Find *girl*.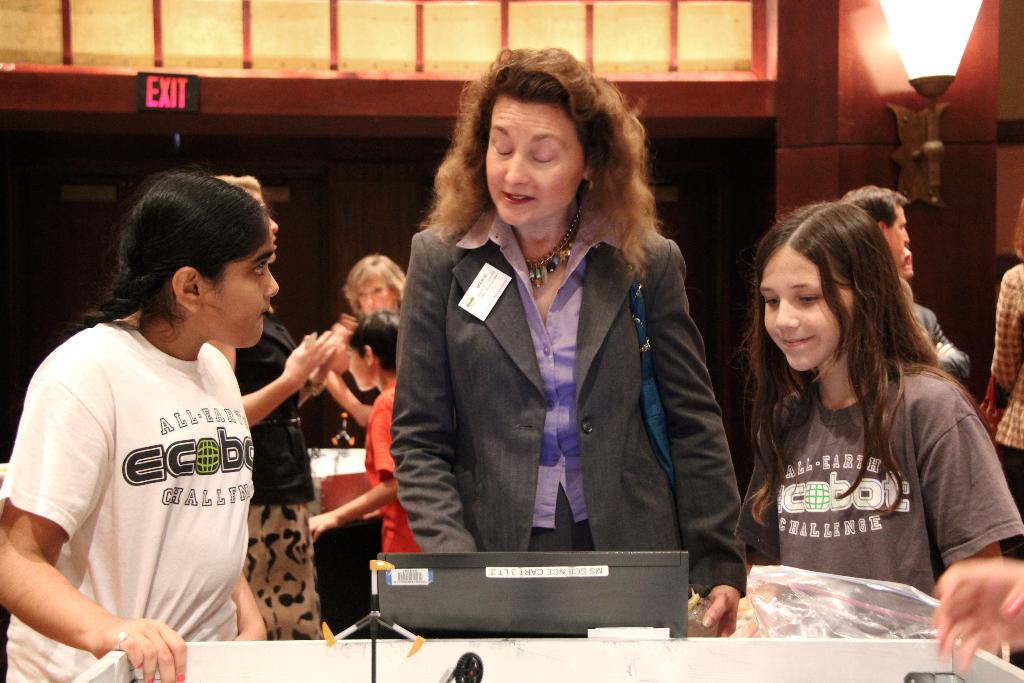
x1=730, y1=192, x2=1023, y2=654.
